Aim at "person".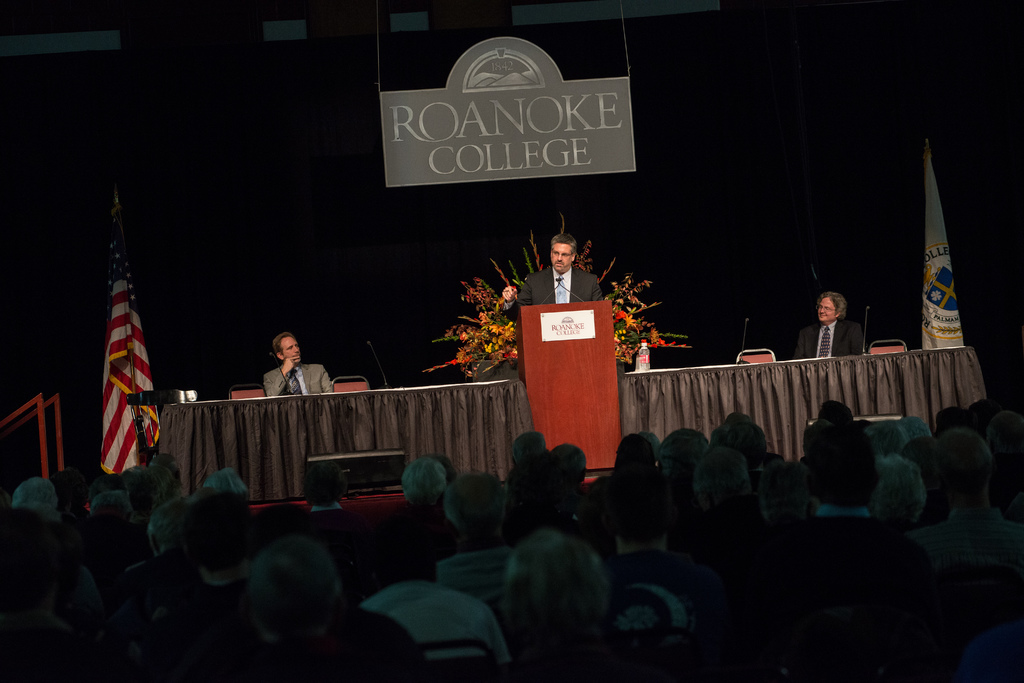
Aimed at 704,456,822,590.
